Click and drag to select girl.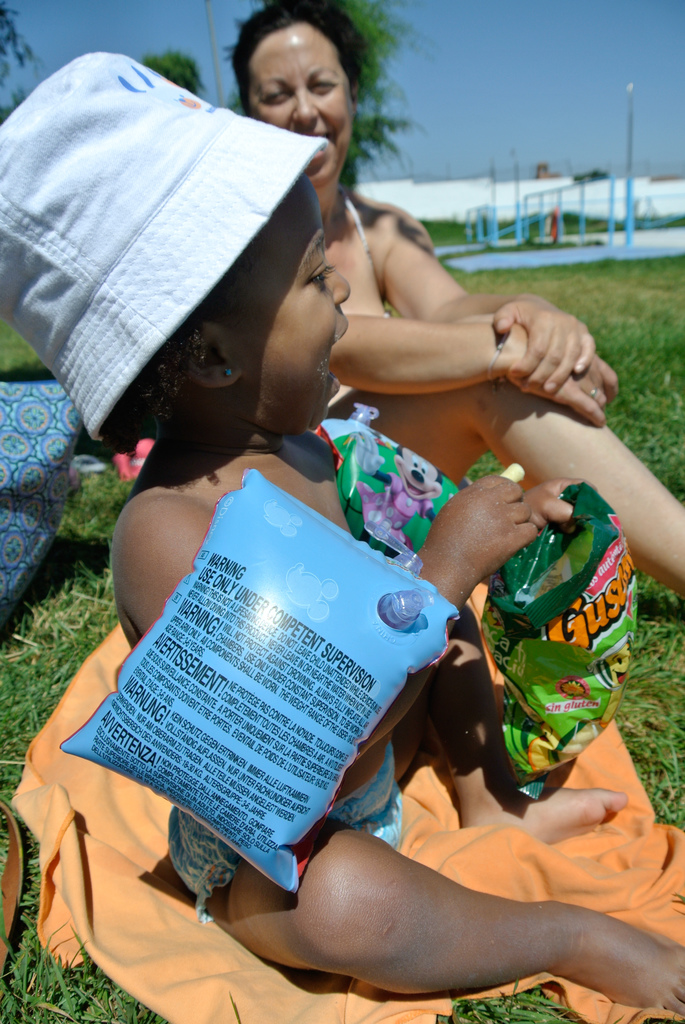
Selection: BBox(0, 60, 684, 1016).
